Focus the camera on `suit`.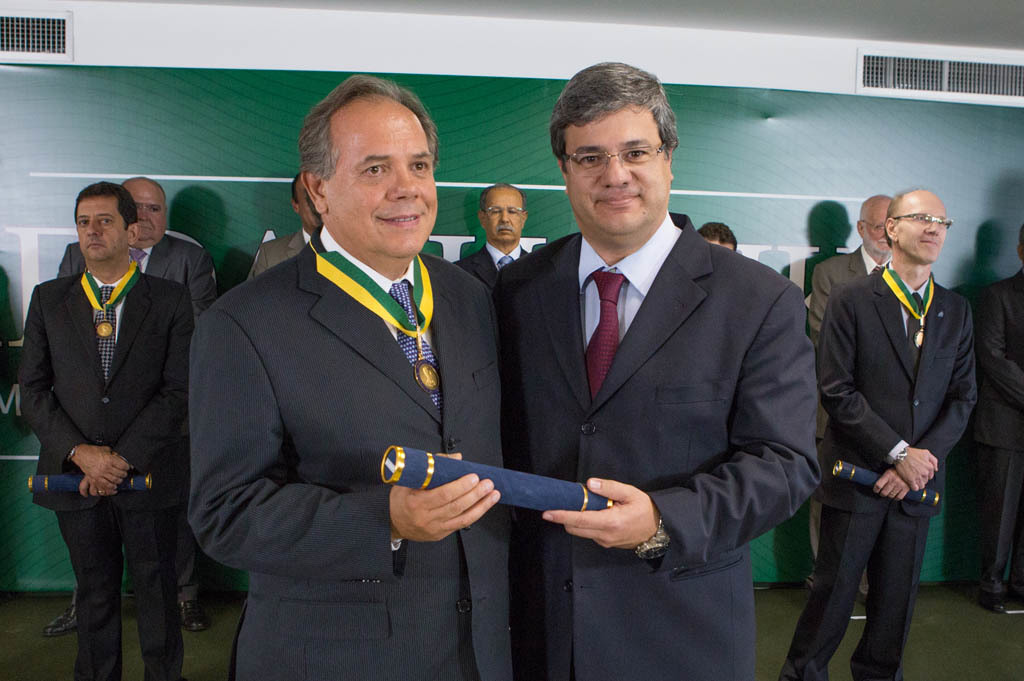
Focus region: <box>487,209,829,680</box>.
